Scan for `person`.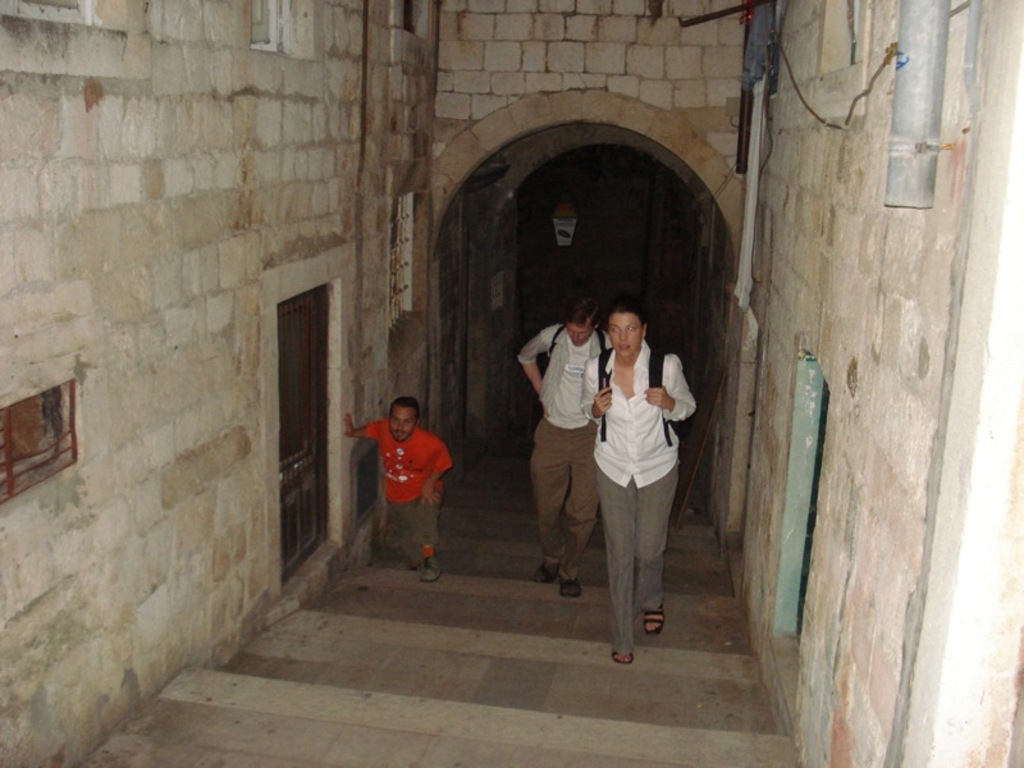
Scan result: {"left": 506, "top": 298, "right": 608, "bottom": 594}.
